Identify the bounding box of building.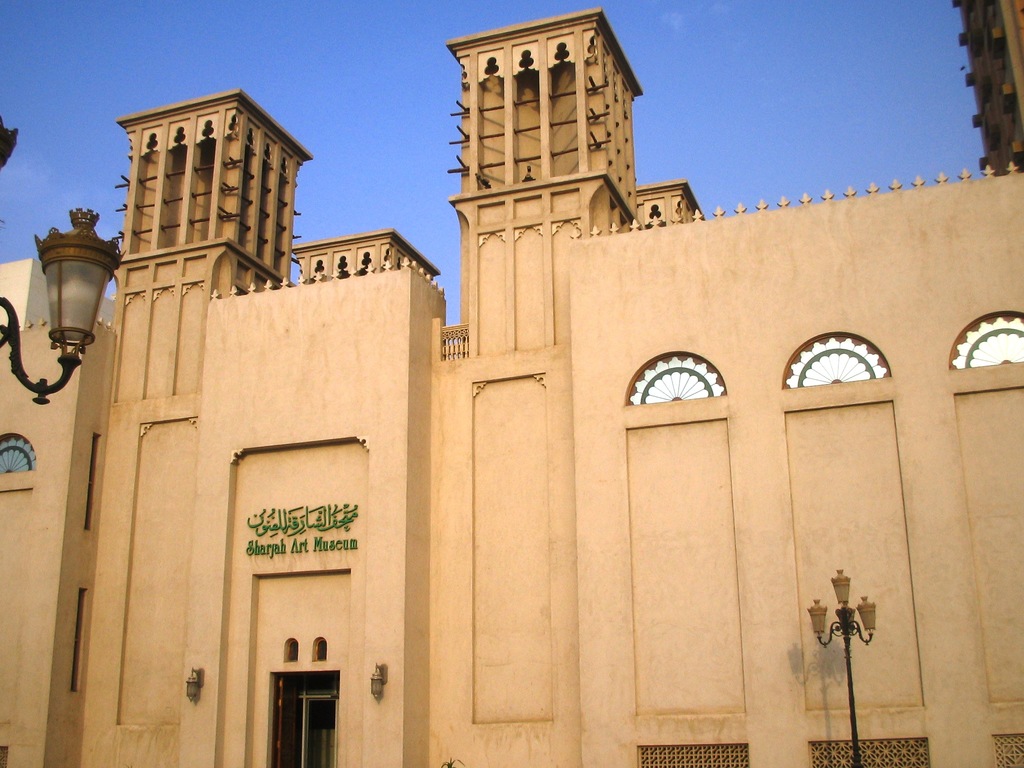
pyautogui.locateOnScreen(0, 7, 1023, 767).
